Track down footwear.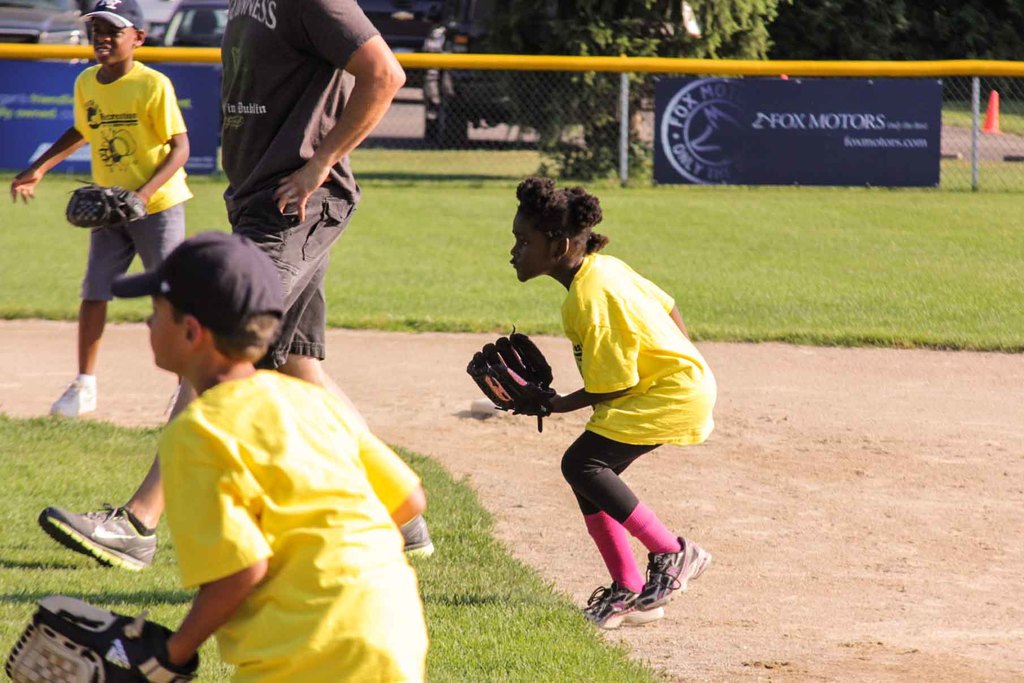
Tracked to x1=41, y1=504, x2=156, y2=572.
